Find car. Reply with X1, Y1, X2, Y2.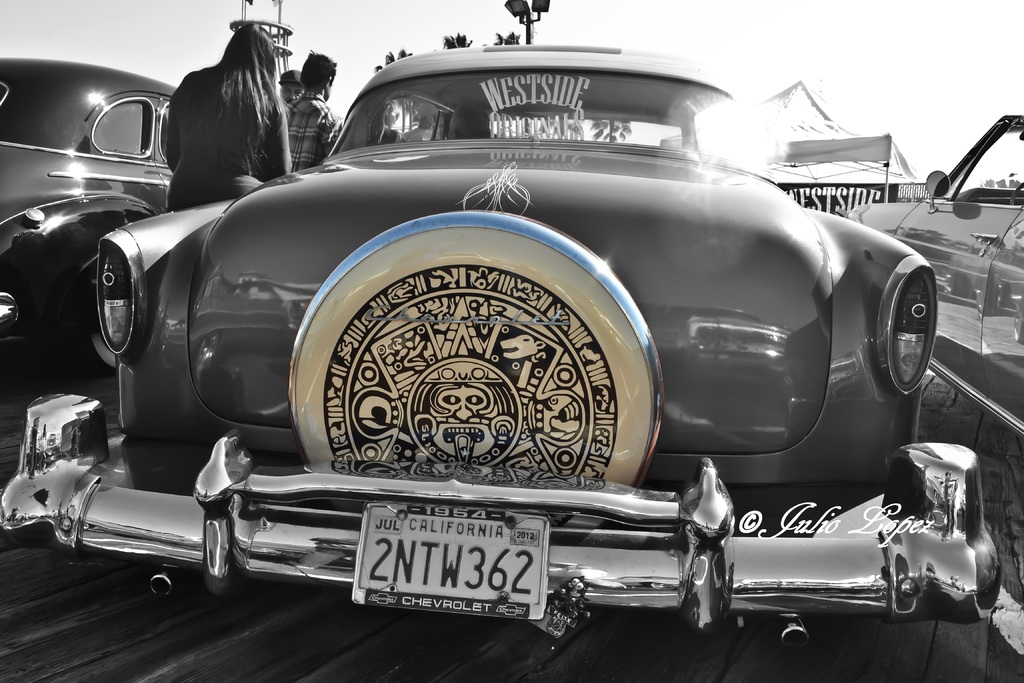
3, 35, 195, 398.
